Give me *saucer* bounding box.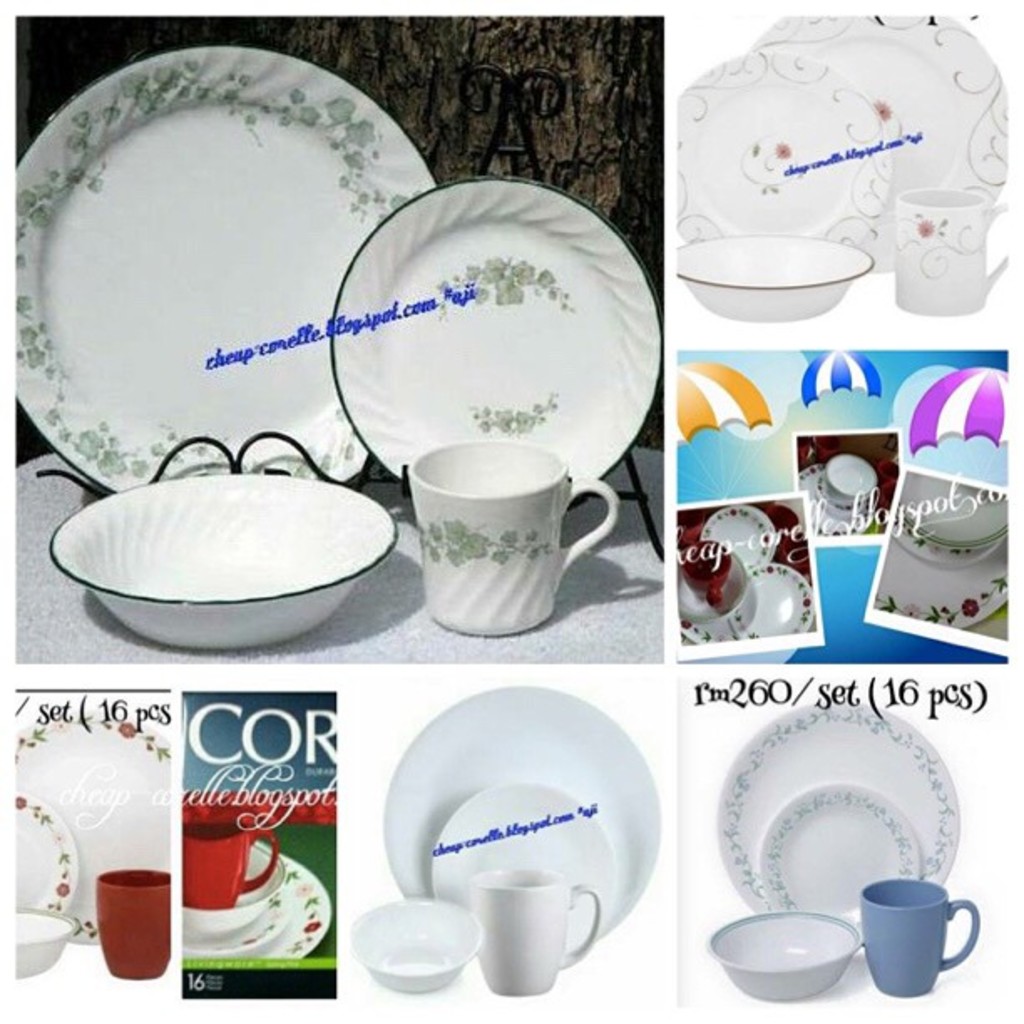
Rect(800, 467, 867, 537).
